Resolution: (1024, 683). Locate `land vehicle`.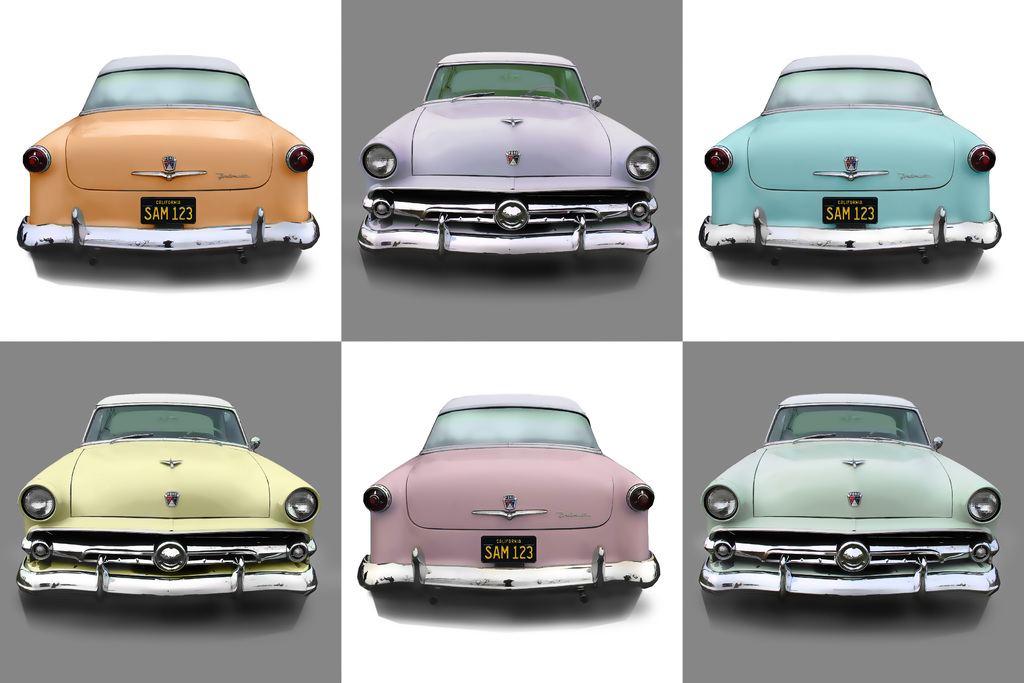
pyautogui.locateOnScreen(0, 67, 319, 275).
